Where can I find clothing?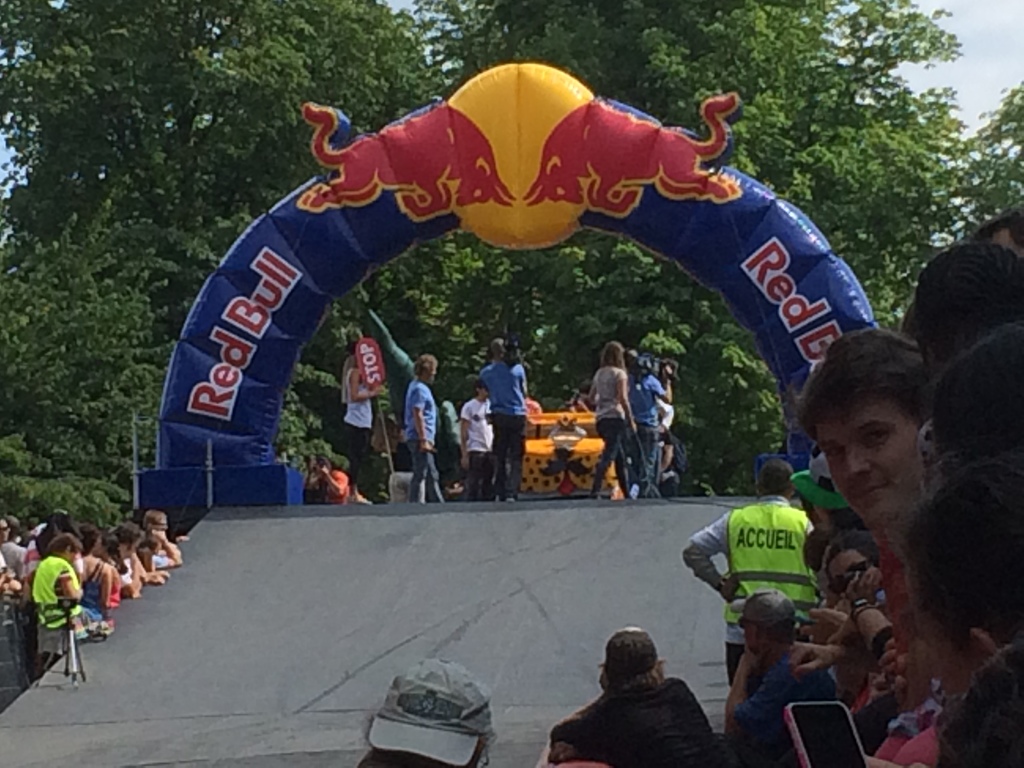
You can find it at (402, 345, 454, 500).
